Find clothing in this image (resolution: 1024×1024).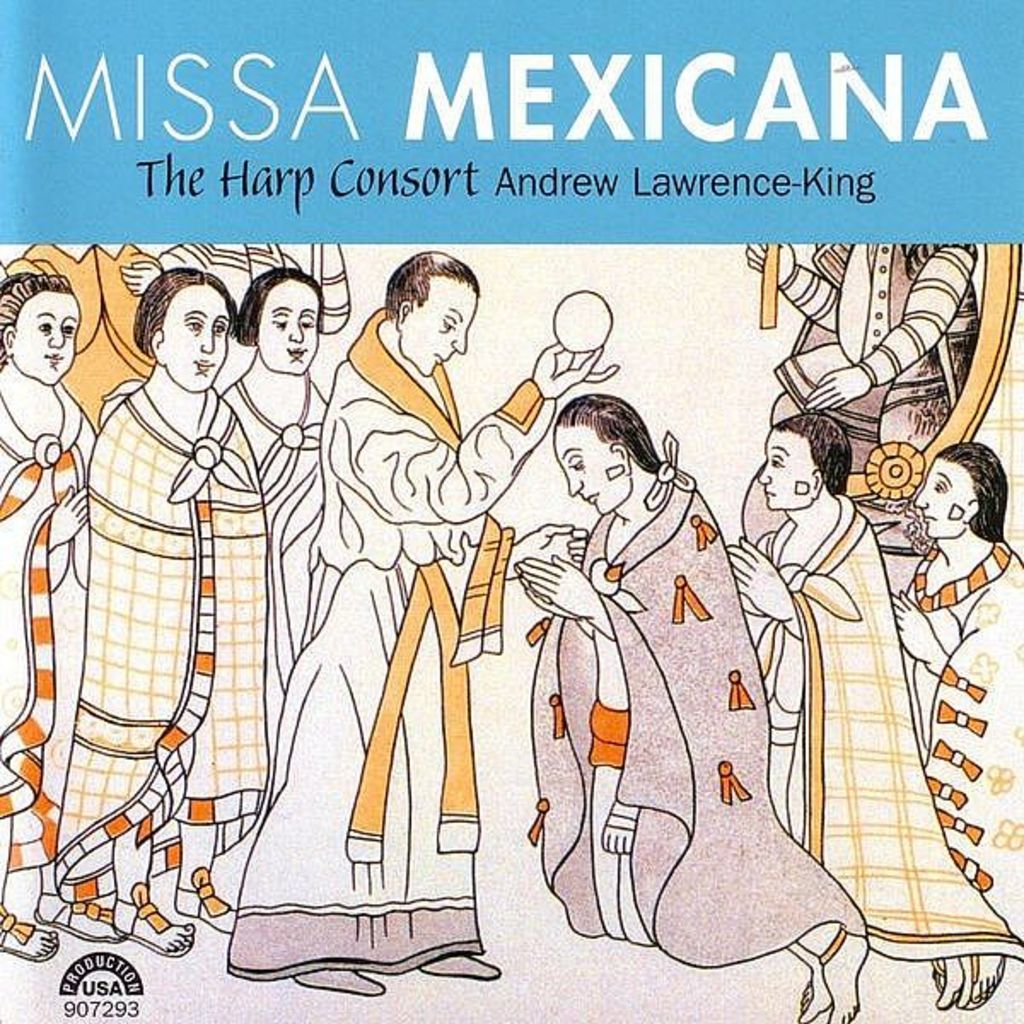
detection(222, 382, 333, 705).
